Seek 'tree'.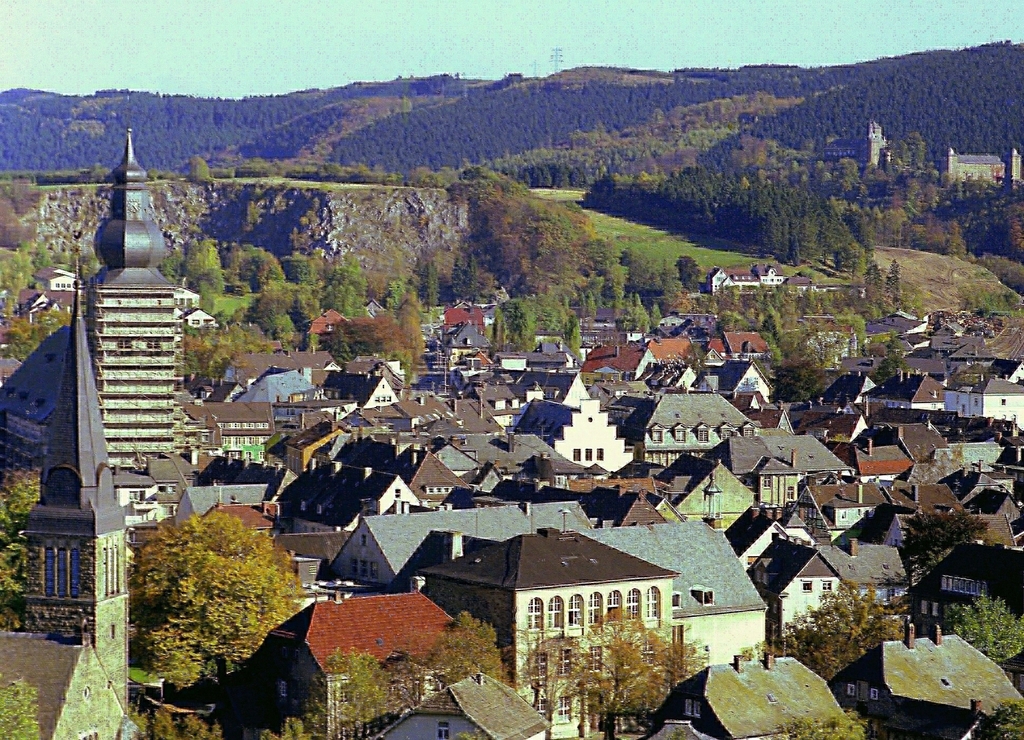
box(860, 335, 900, 361).
